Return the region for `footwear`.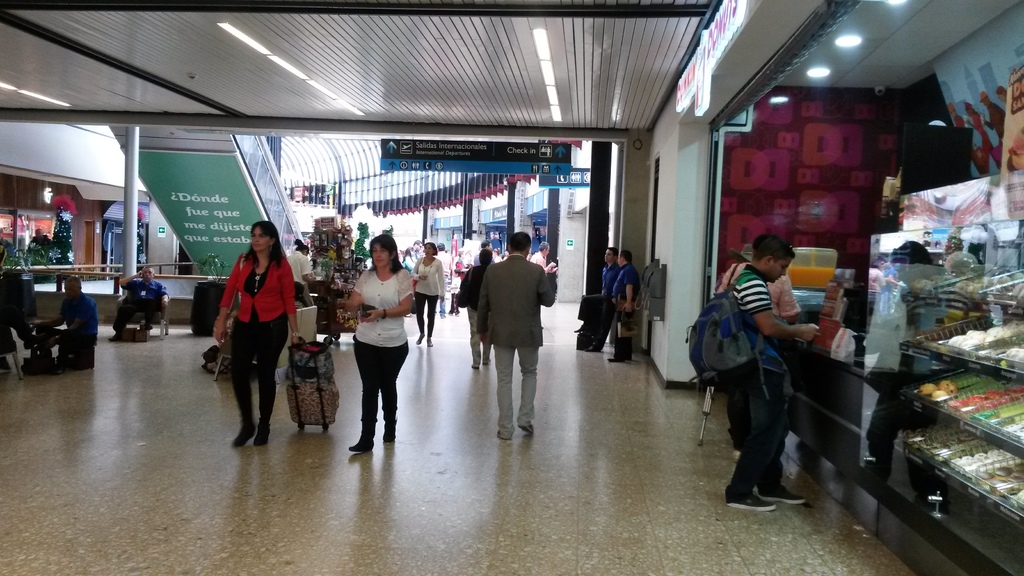
Rect(416, 335, 422, 342).
